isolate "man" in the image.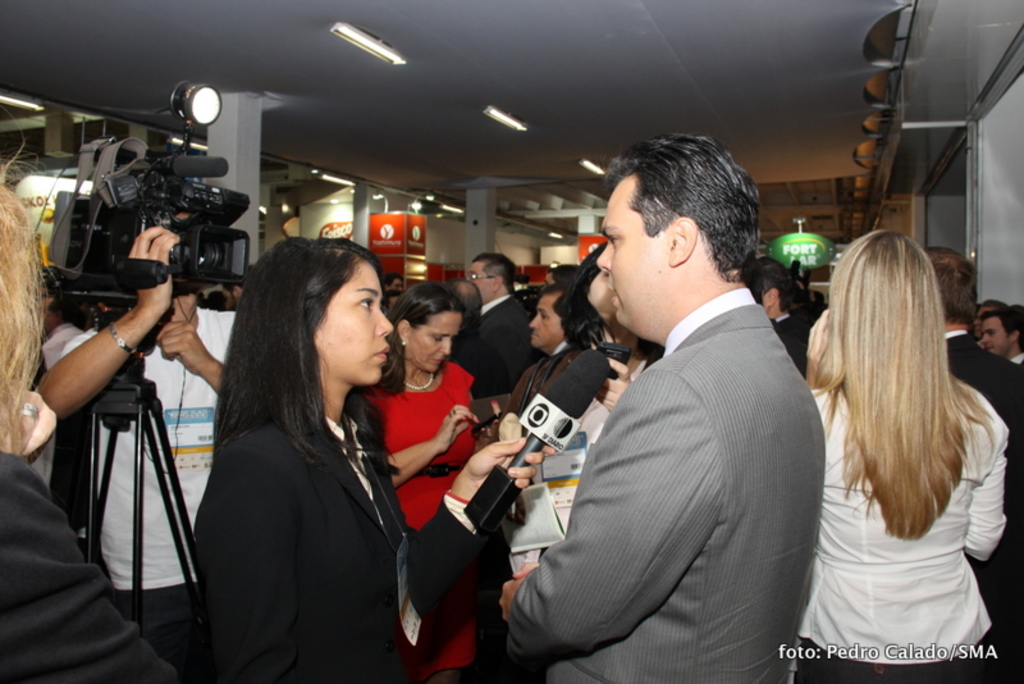
Isolated region: locate(753, 255, 812, 375).
